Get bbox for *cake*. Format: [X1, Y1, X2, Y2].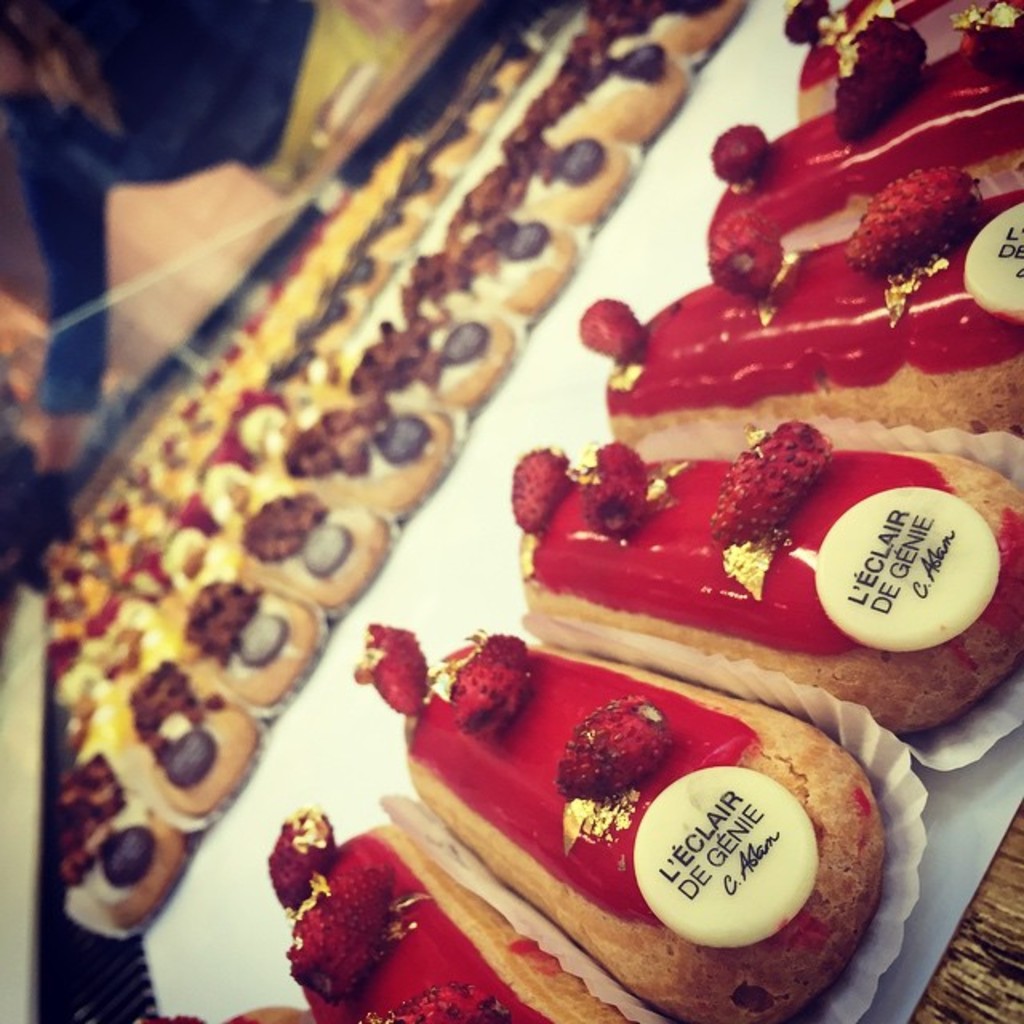
[704, 14, 1022, 258].
